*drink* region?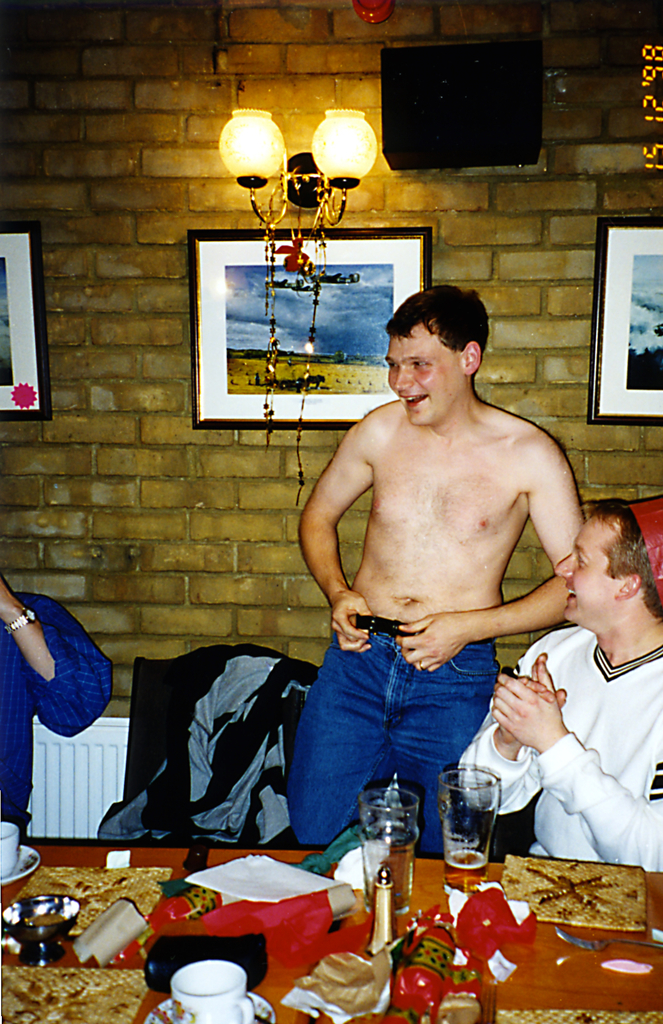
x1=440 y1=845 x2=487 y2=891
